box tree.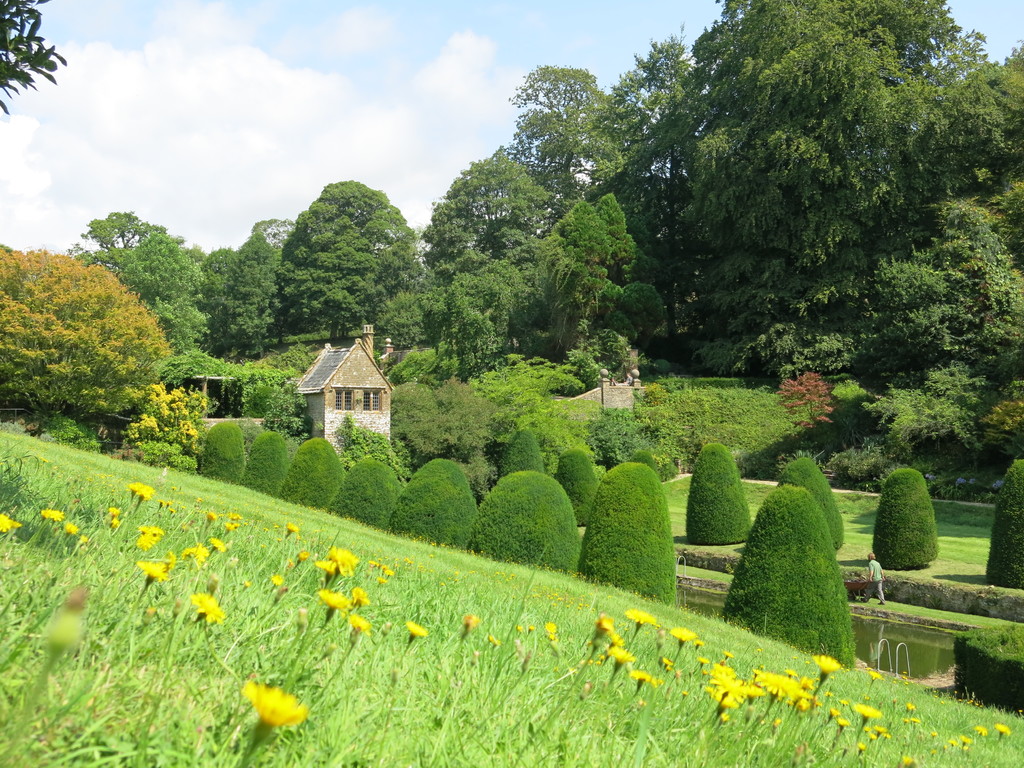
Rect(274, 178, 413, 341).
